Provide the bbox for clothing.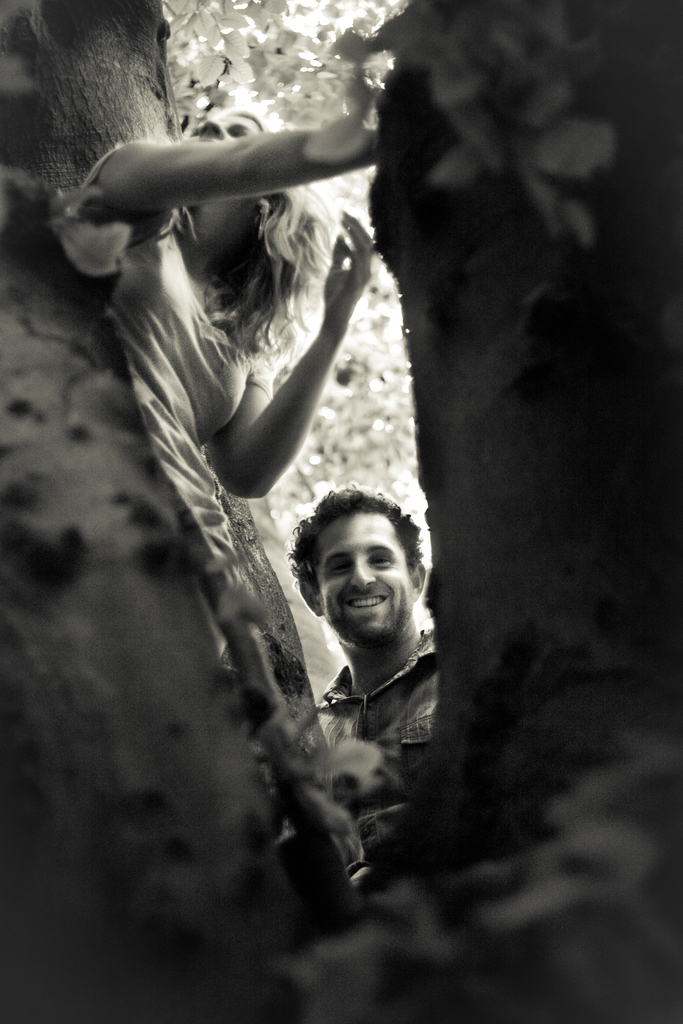
(x1=327, y1=620, x2=471, y2=858).
